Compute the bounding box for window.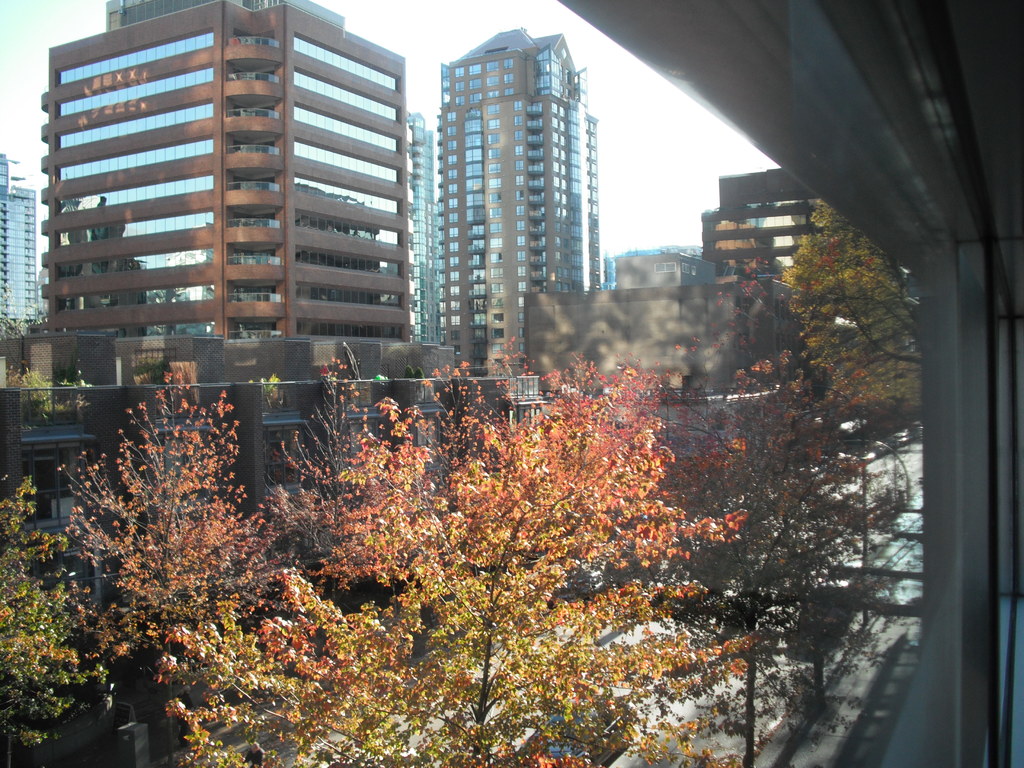
bbox=(293, 102, 403, 156).
